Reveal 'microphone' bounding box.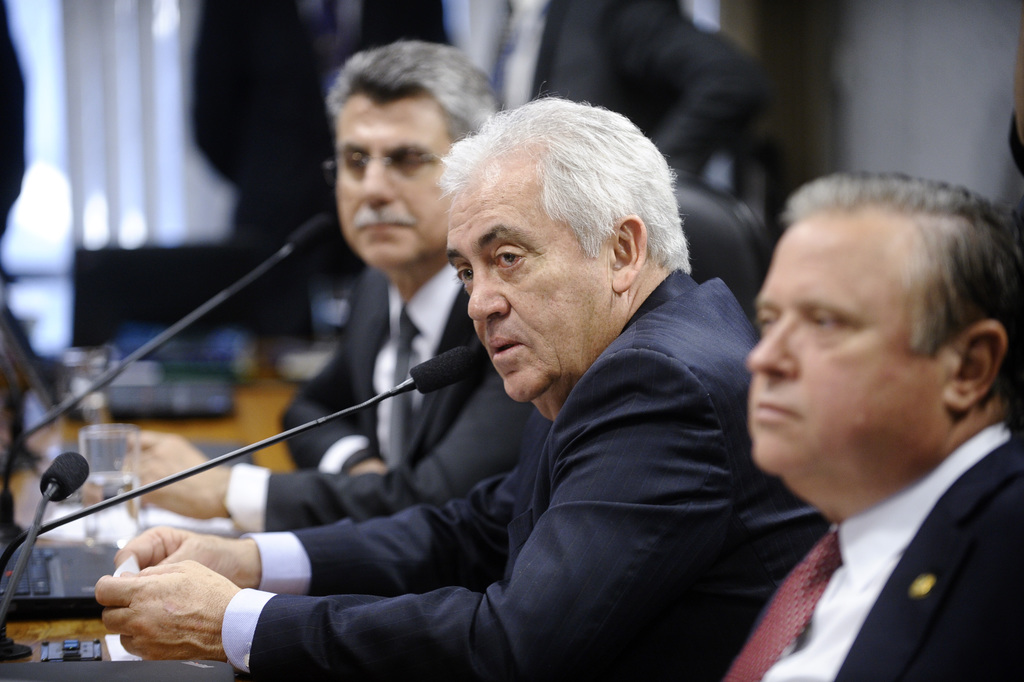
Revealed: <bbox>8, 444, 97, 624</bbox>.
